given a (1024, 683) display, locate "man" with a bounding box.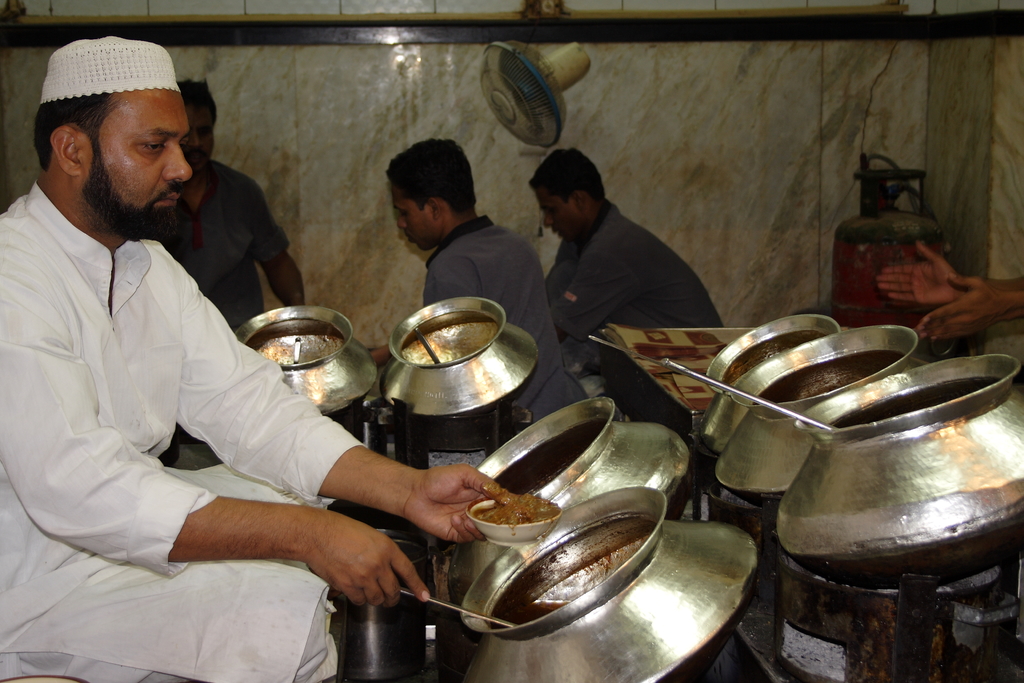
Located: pyautogui.locateOnScreen(114, 81, 316, 366).
